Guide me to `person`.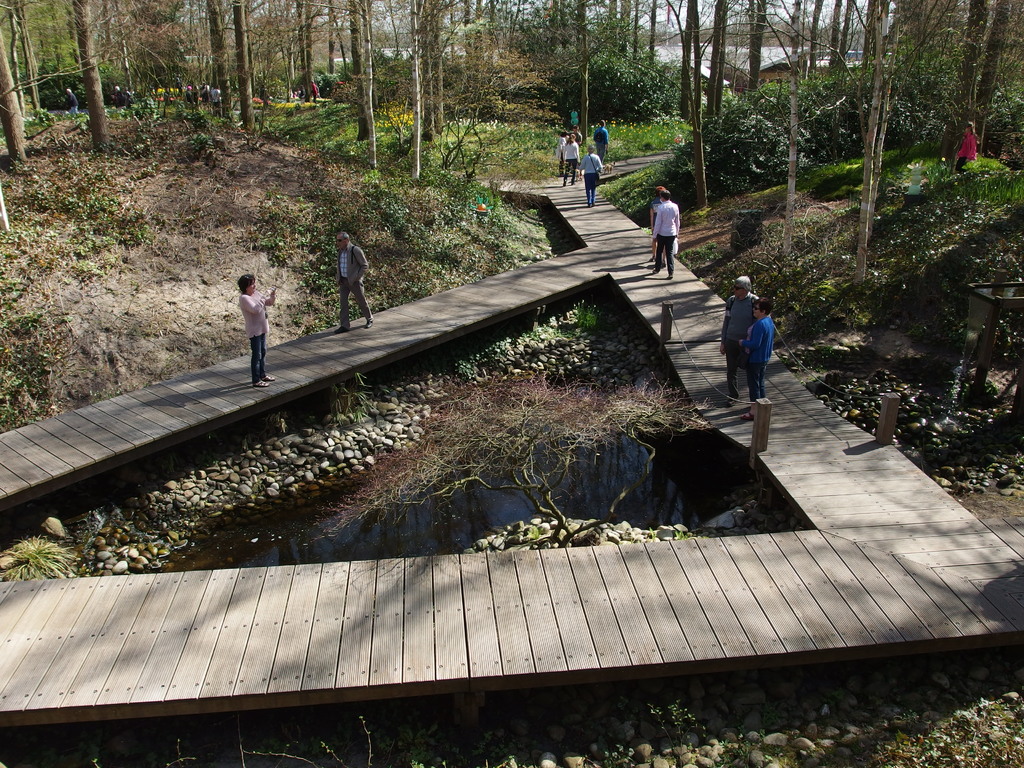
Guidance: left=562, top=135, right=584, bottom=186.
